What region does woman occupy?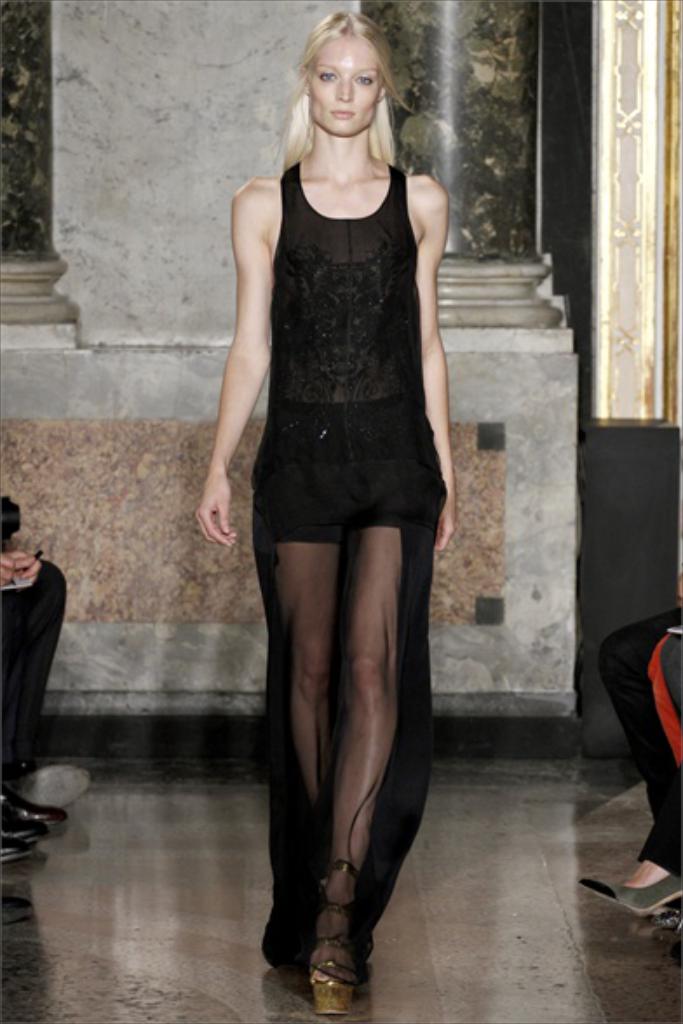
199,12,463,1022.
